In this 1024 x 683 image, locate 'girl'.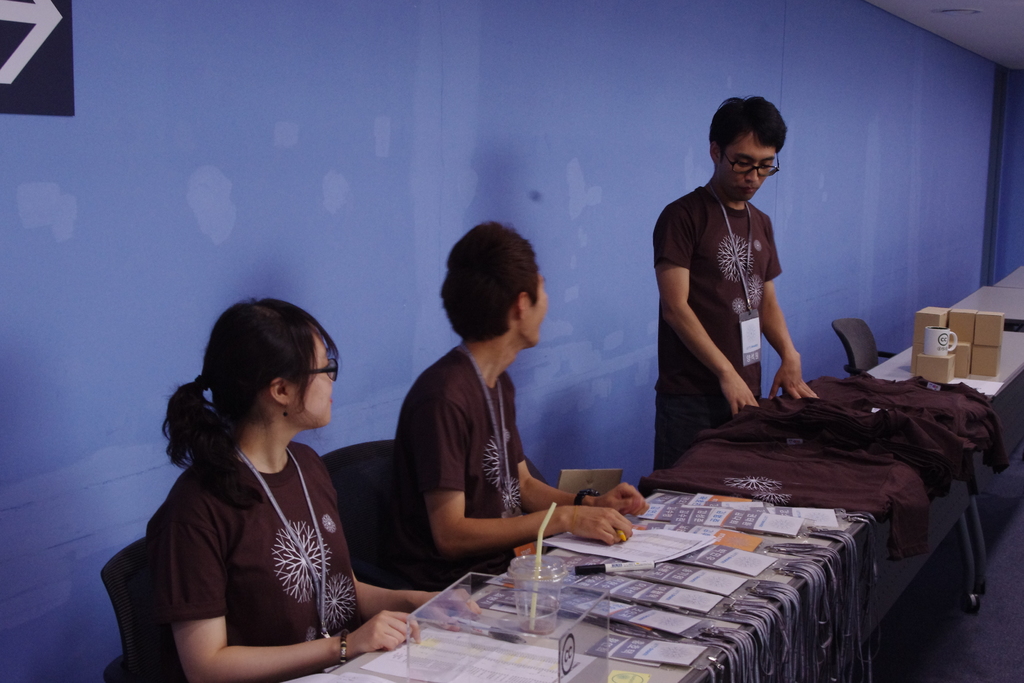
Bounding box: {"x1": 145, "y1": 295, "x2": 476, "y2": 682}.
